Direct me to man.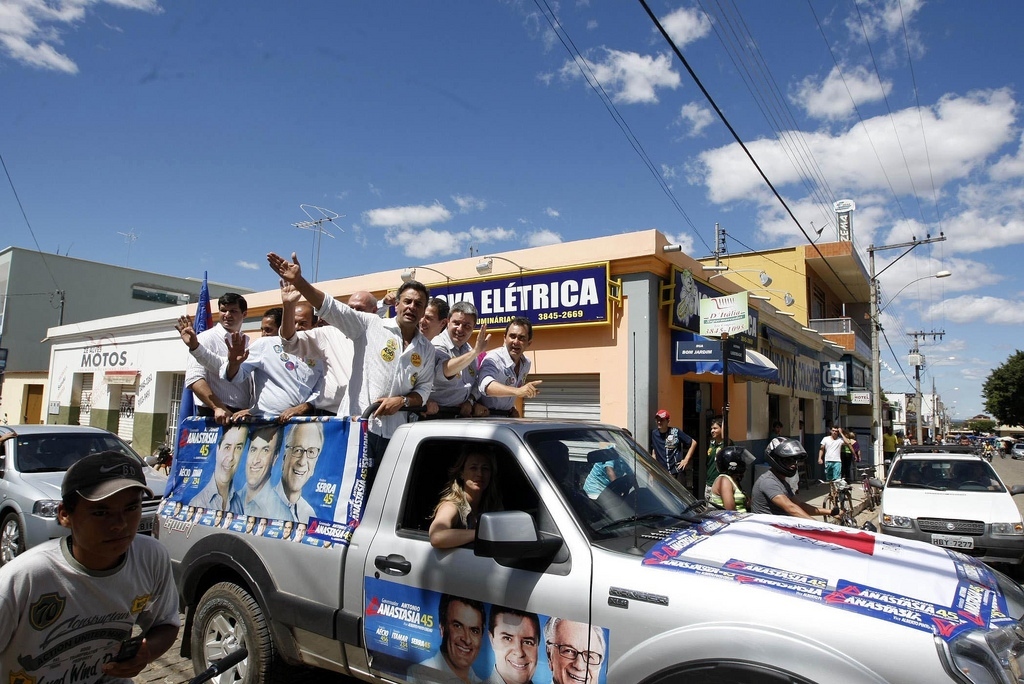
Direction: bbox=[277, 281, 378, 413].
